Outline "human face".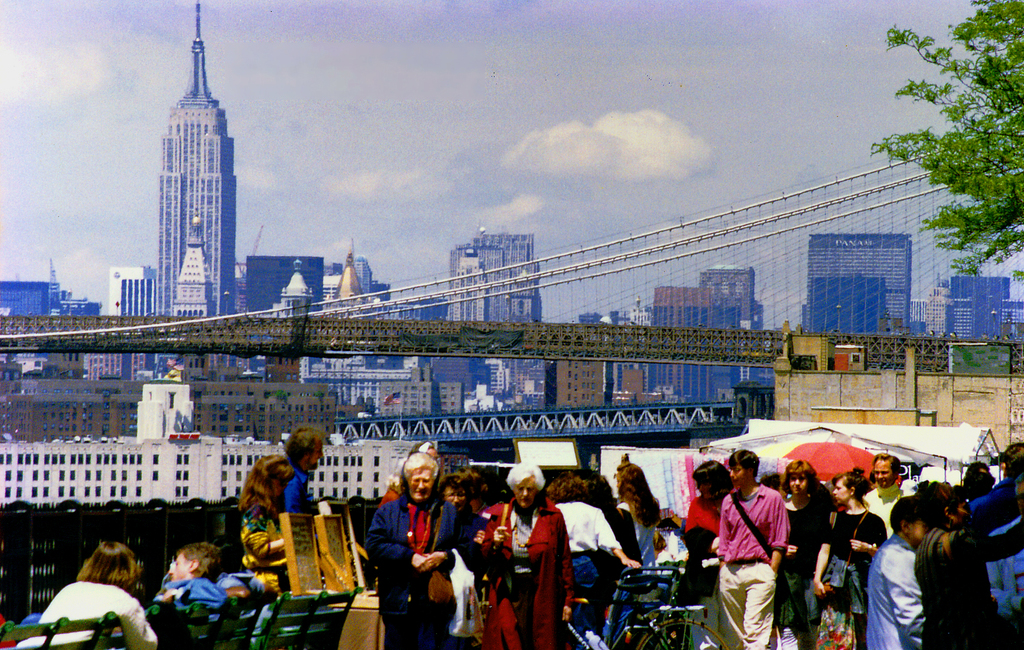
Outline: x1=835 y1=481 x2=853 y2=506.
